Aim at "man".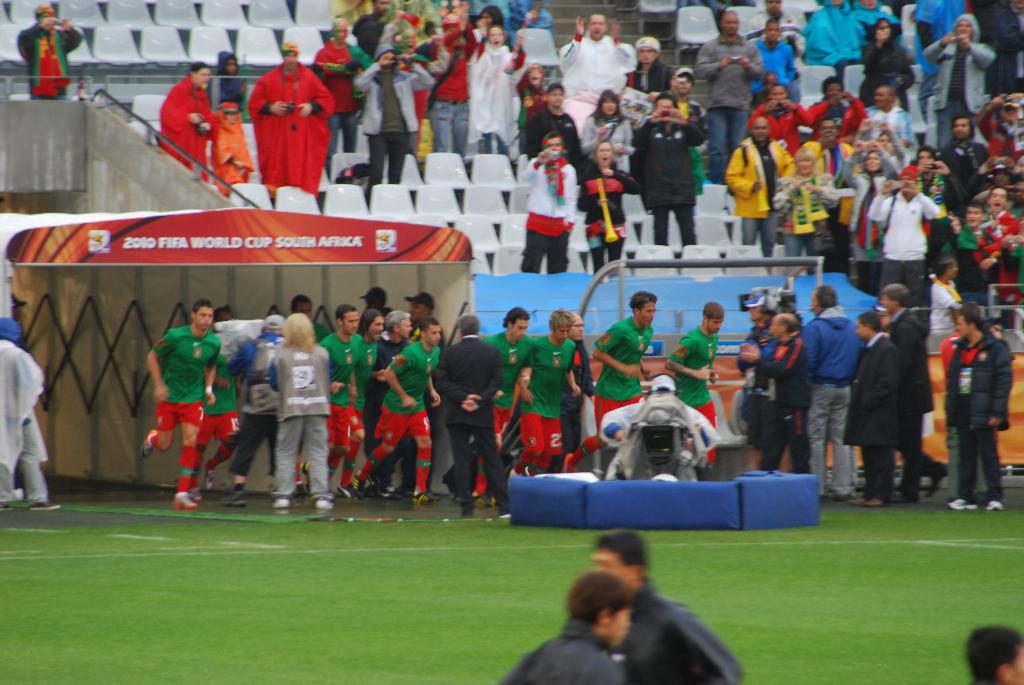
Aimed at rect(479, 306, 535, 489).
